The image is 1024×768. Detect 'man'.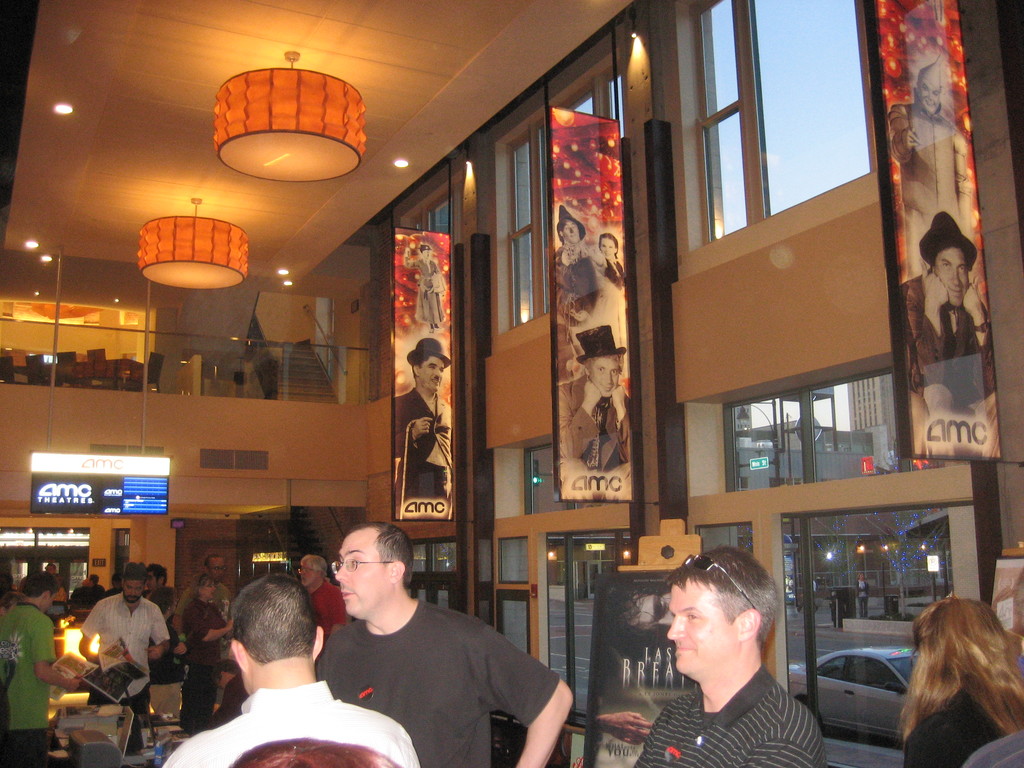
Detection: <bbox>174, 552, 231, 643</bbox>.
